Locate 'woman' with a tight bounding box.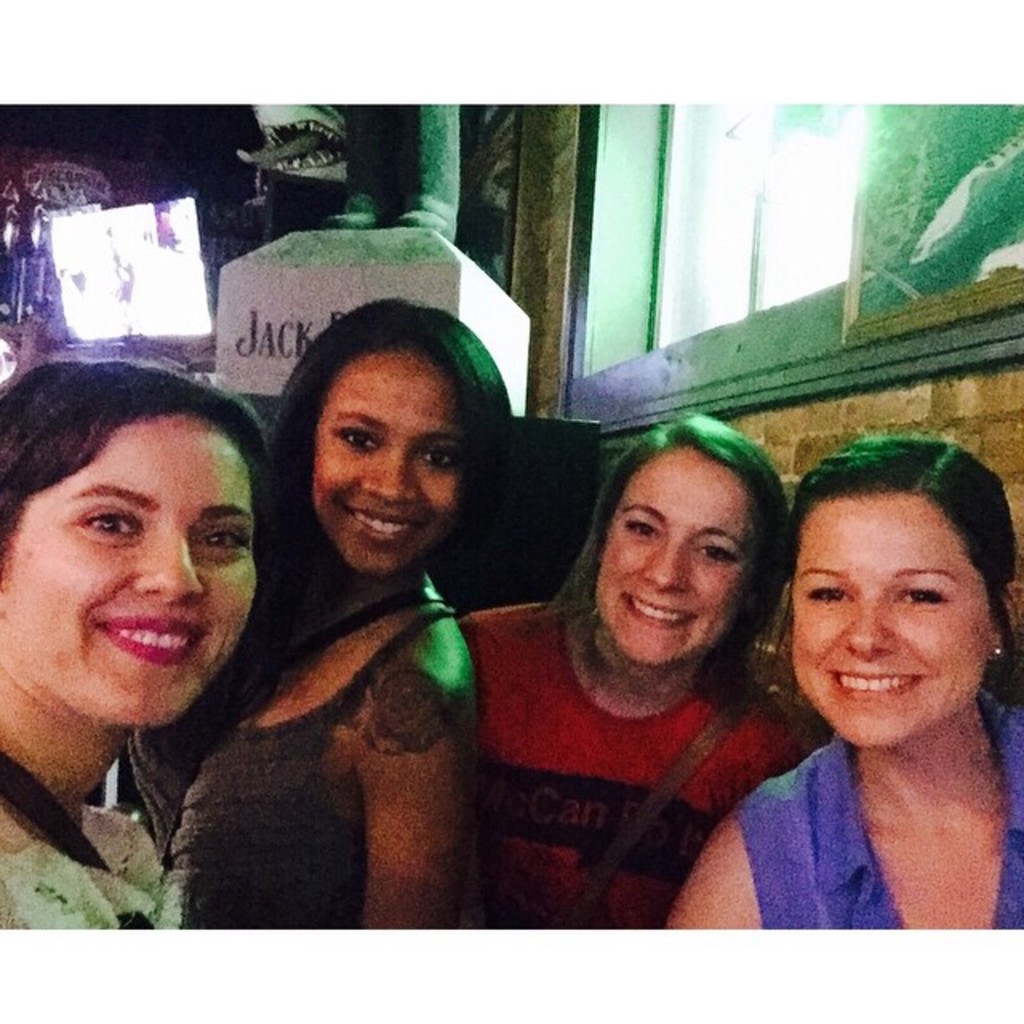
box(454, 410, 810, 931).
